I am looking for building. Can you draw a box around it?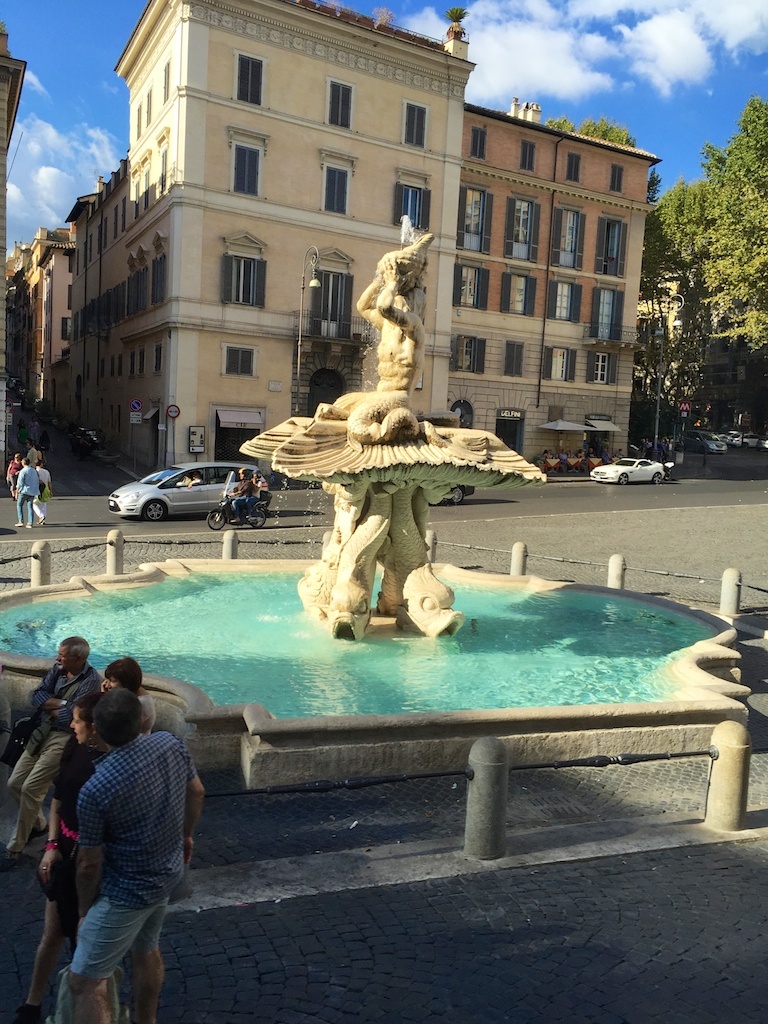
Sure, the bounding box is {"left": 7, "top": 6, "right": 640, "bottom": 483}.
